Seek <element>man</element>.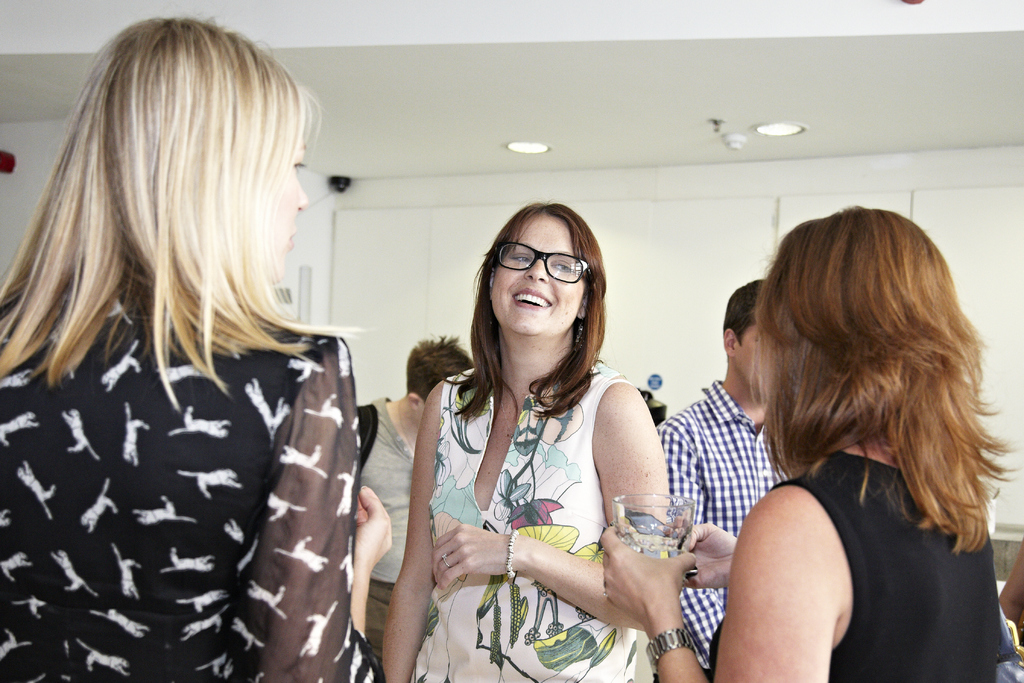
crop(655, 275, 787, 670).
